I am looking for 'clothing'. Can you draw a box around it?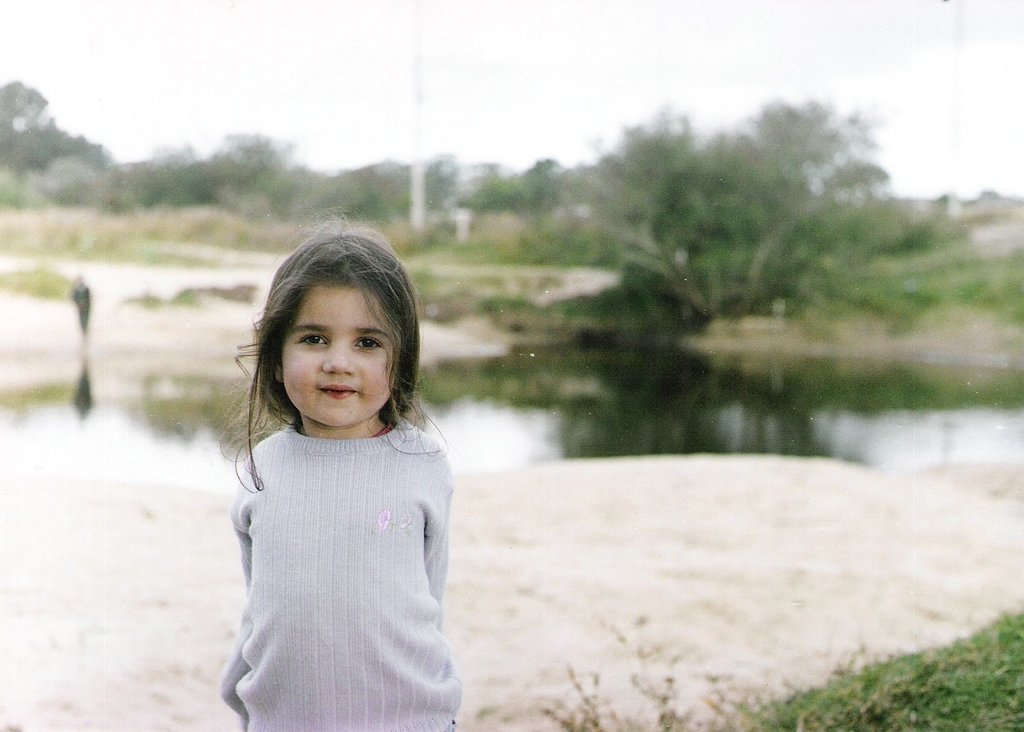
Sure, the bounding box is bbox=[203, 370, 458, 703].
